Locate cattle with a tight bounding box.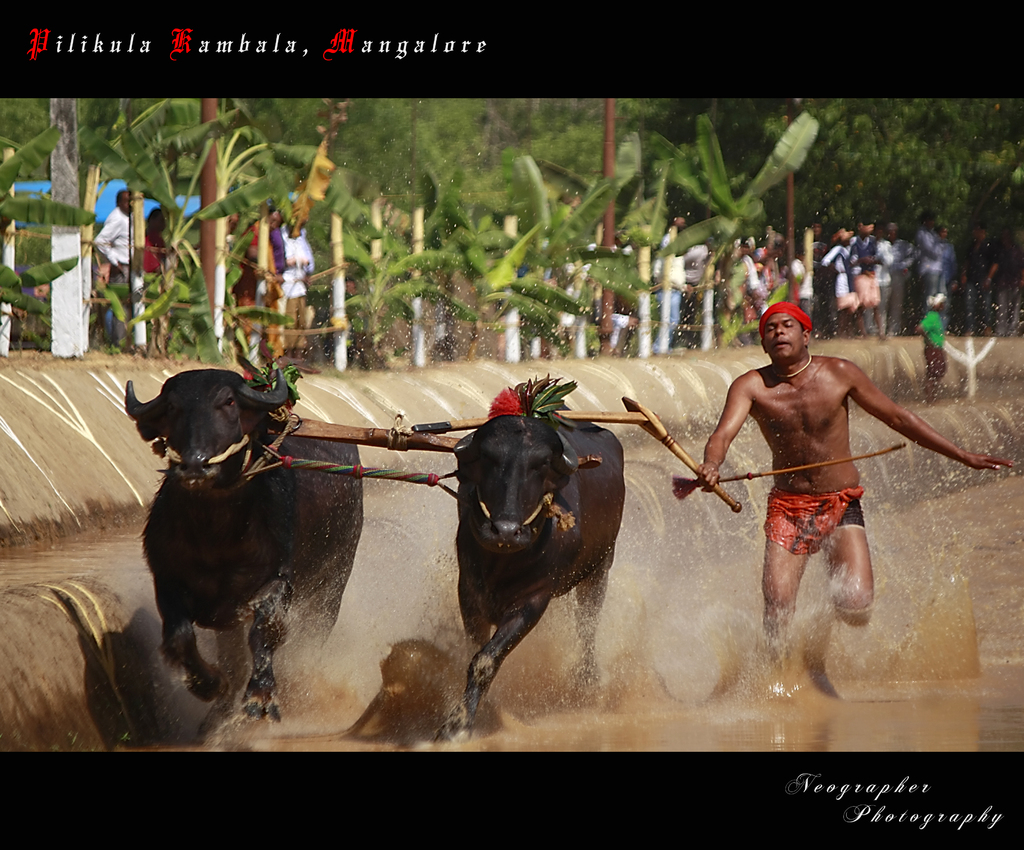
<box>119,371,365,751</box>.
